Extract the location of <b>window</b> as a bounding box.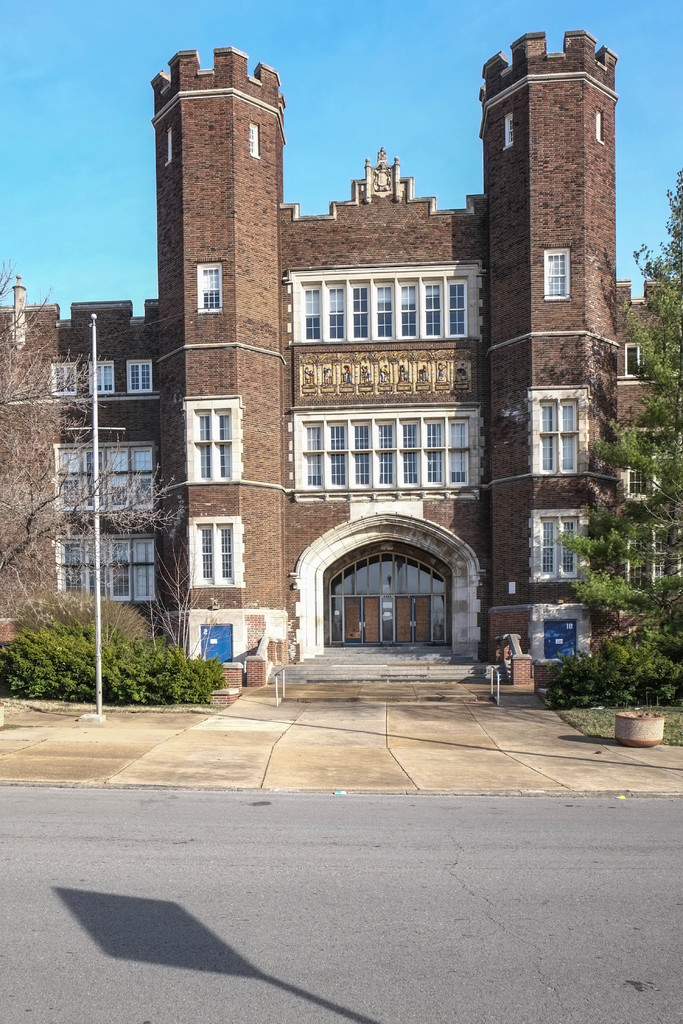
<bbox>52, 435, 157, 512</bbox>.
